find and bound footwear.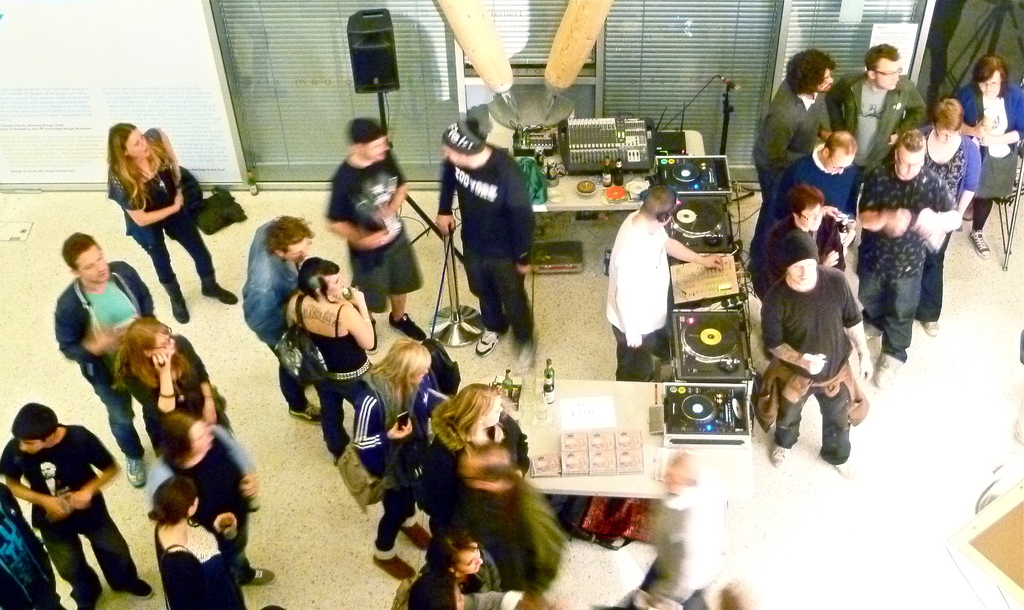
Bound: left=399, top=521, right=433, bottom=551.
